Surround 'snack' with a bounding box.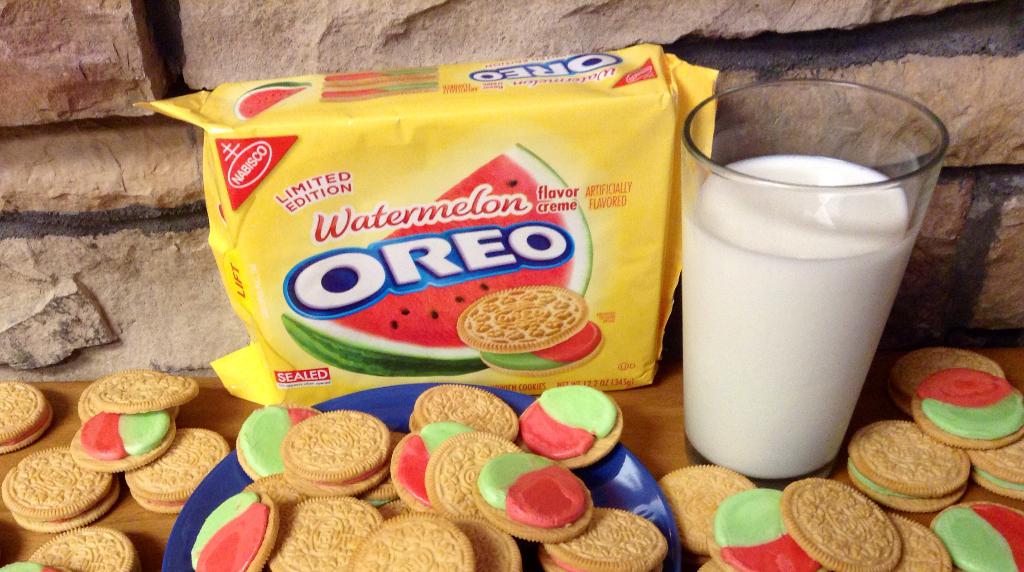
(932, 502, 1023, 571).
